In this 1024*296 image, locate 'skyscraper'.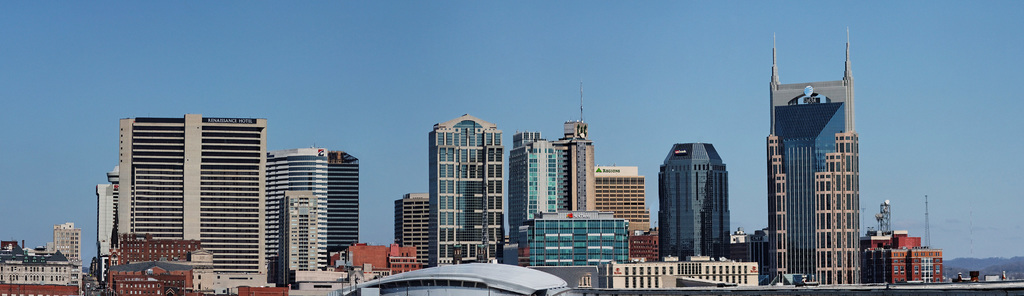
Bounding box: l=771, t=30, r=858, b=283.
